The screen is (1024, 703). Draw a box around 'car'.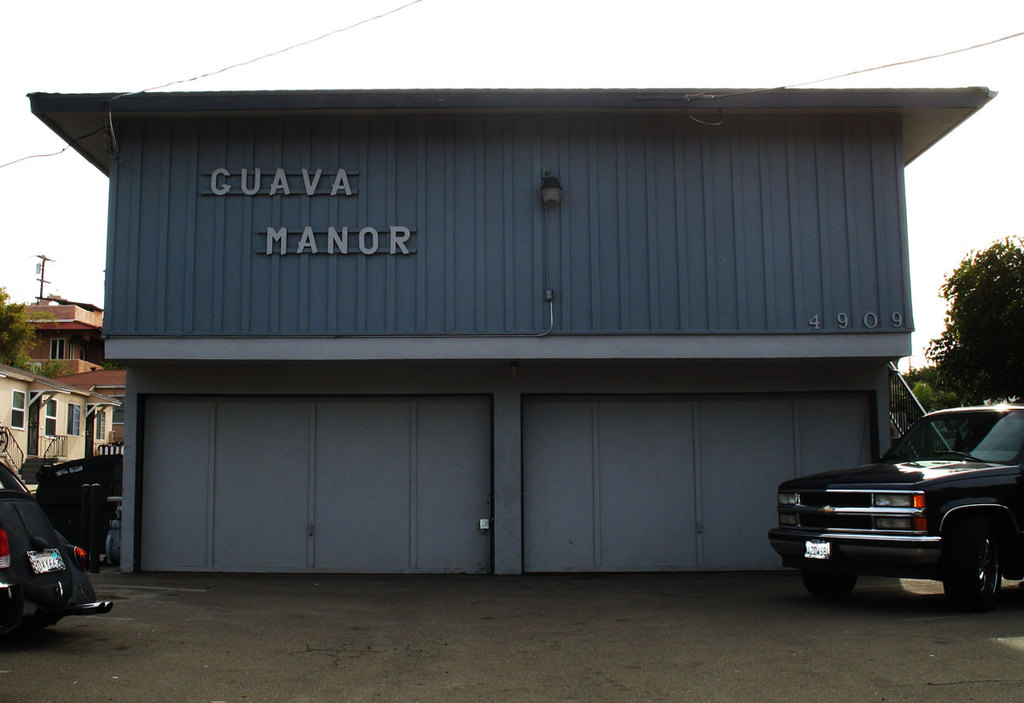
x1=0, y1=462, x2=113, y2=636.
